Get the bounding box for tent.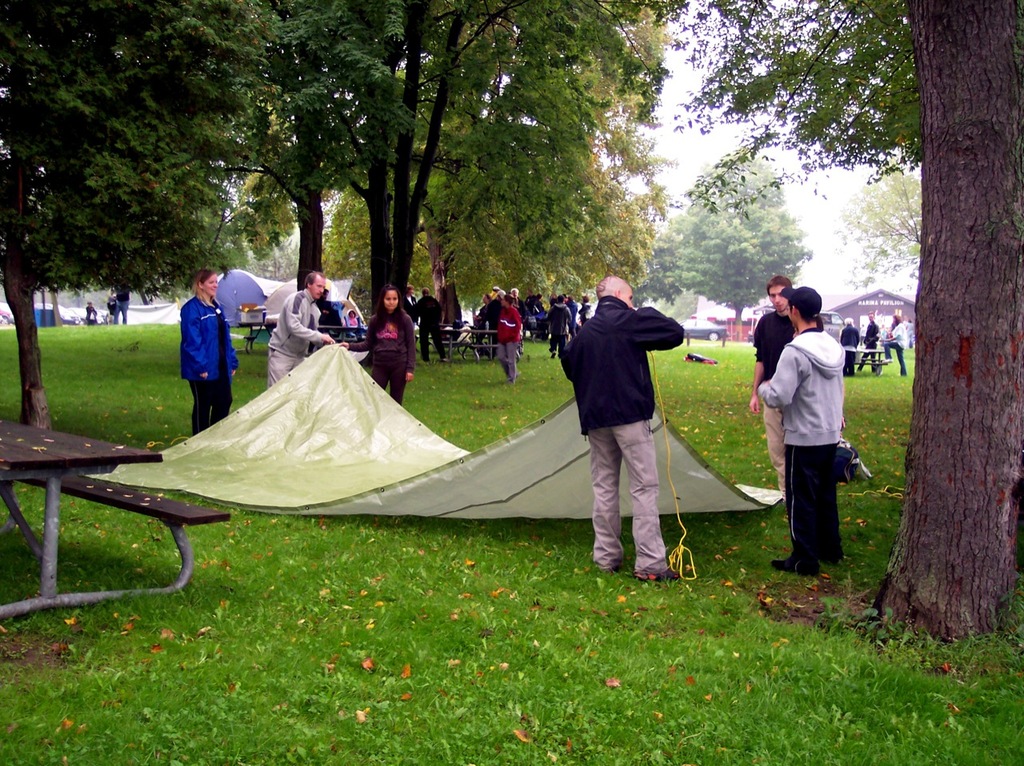
<box>86,339,788,513</box>.
